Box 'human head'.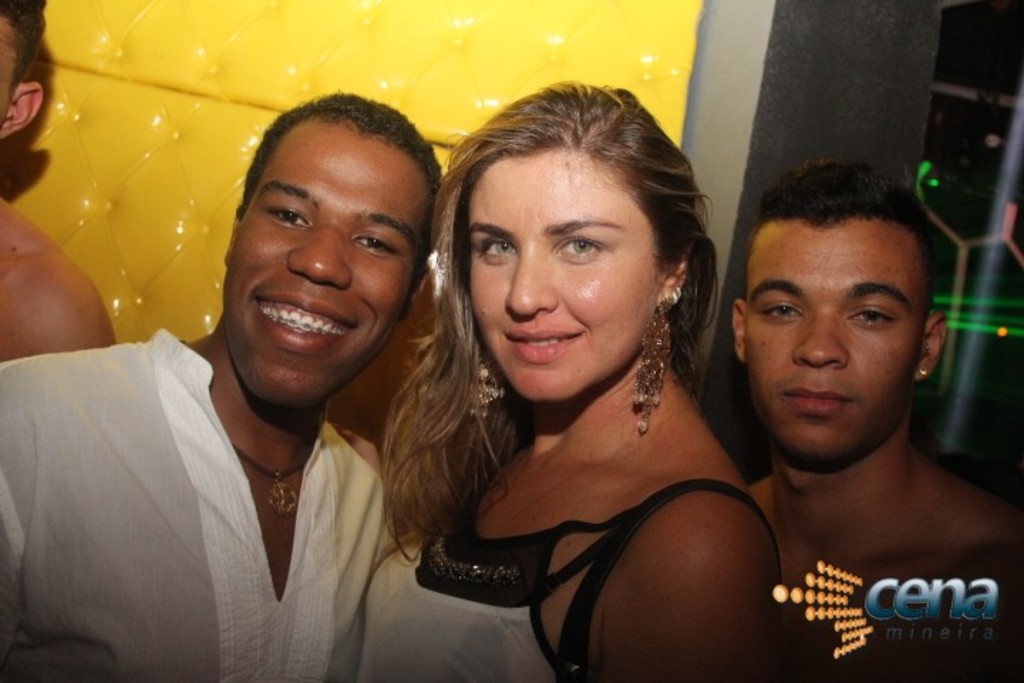
BBox(731, 157, 937, 489).
